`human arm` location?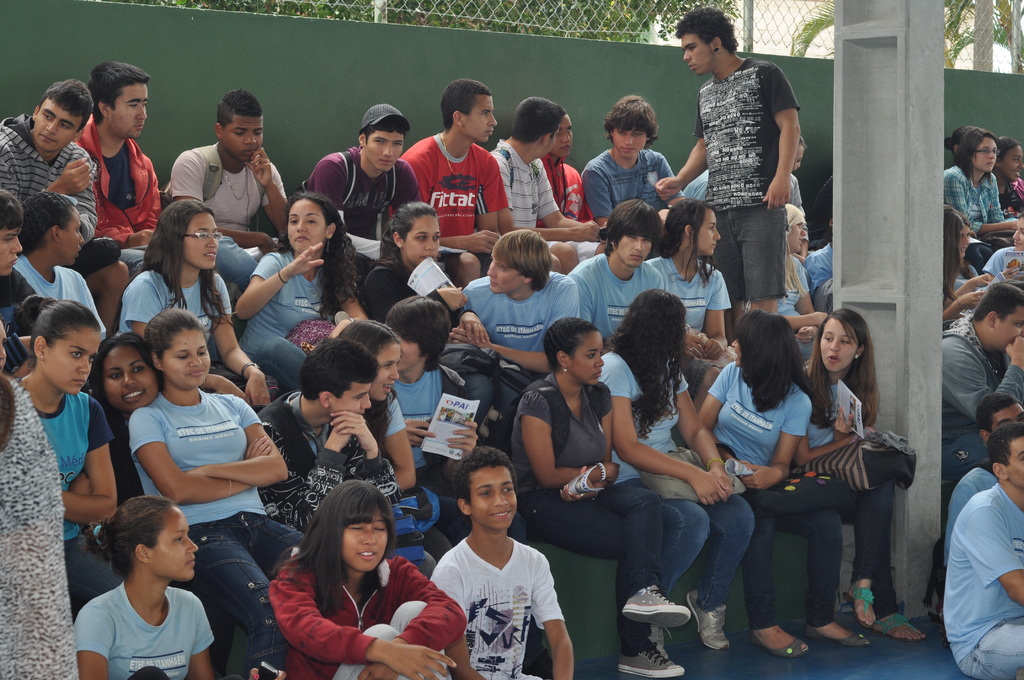
(328,280,370,341)
